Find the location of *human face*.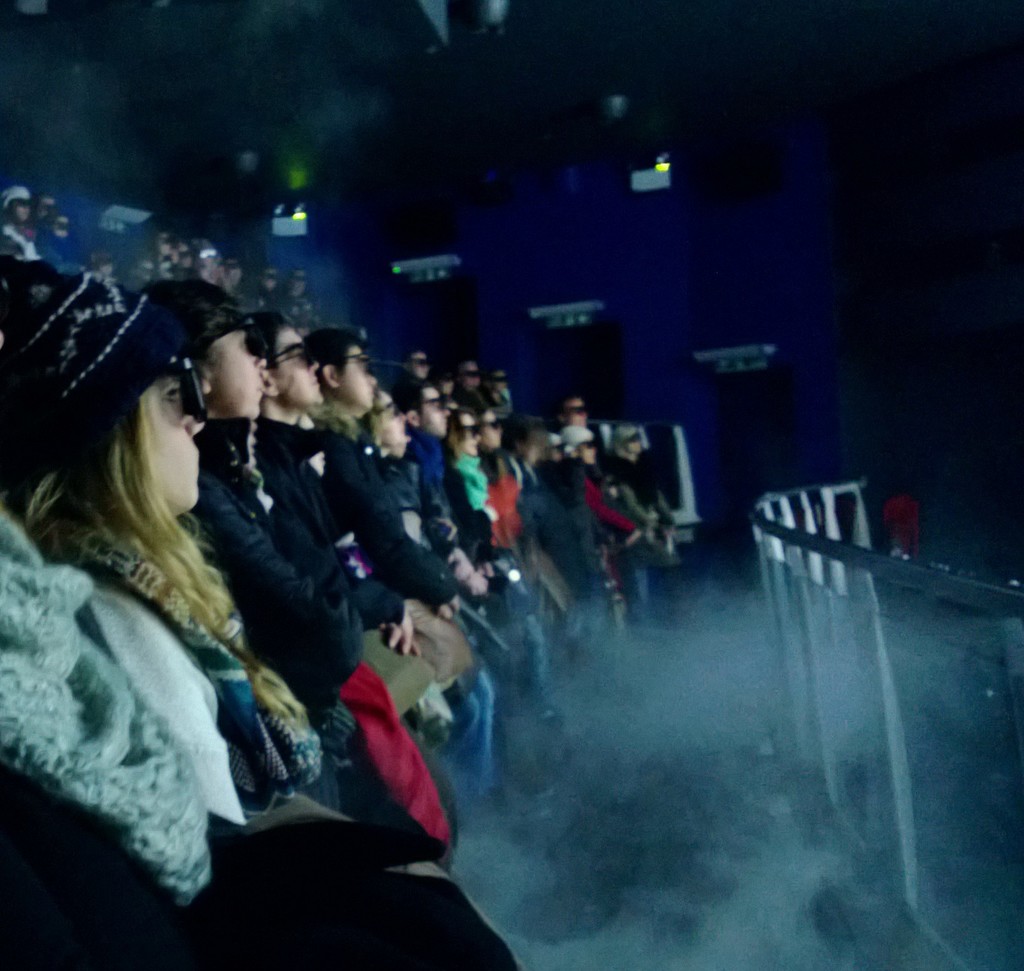
Location: <bbox>376, 392, 404, 452</bbox>.
